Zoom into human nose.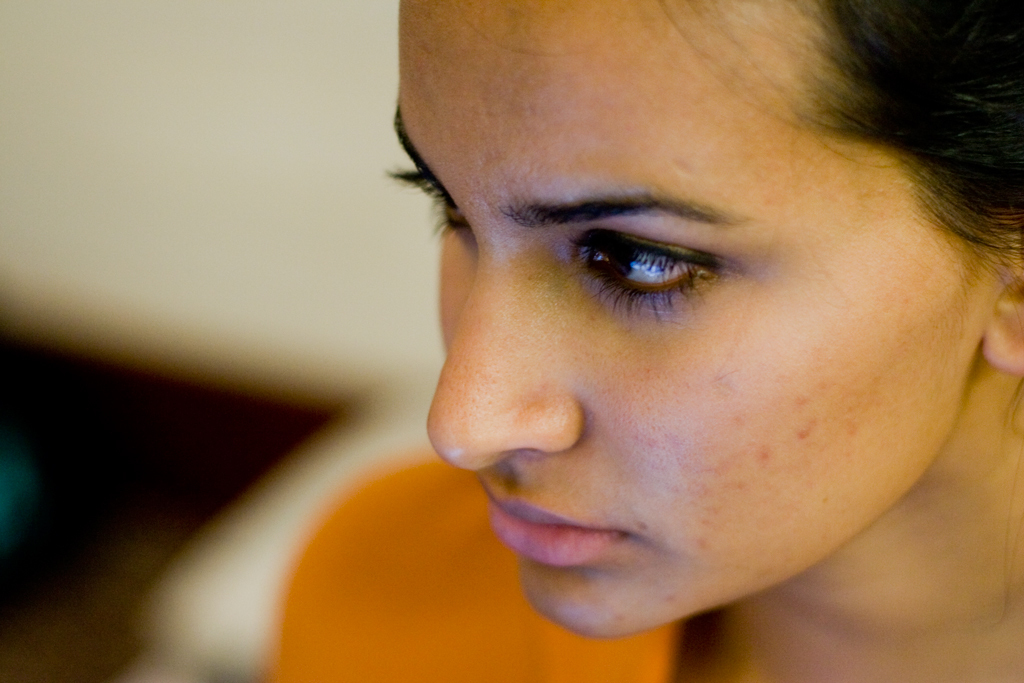
Zoom target: (422, 229, 585, 473).
